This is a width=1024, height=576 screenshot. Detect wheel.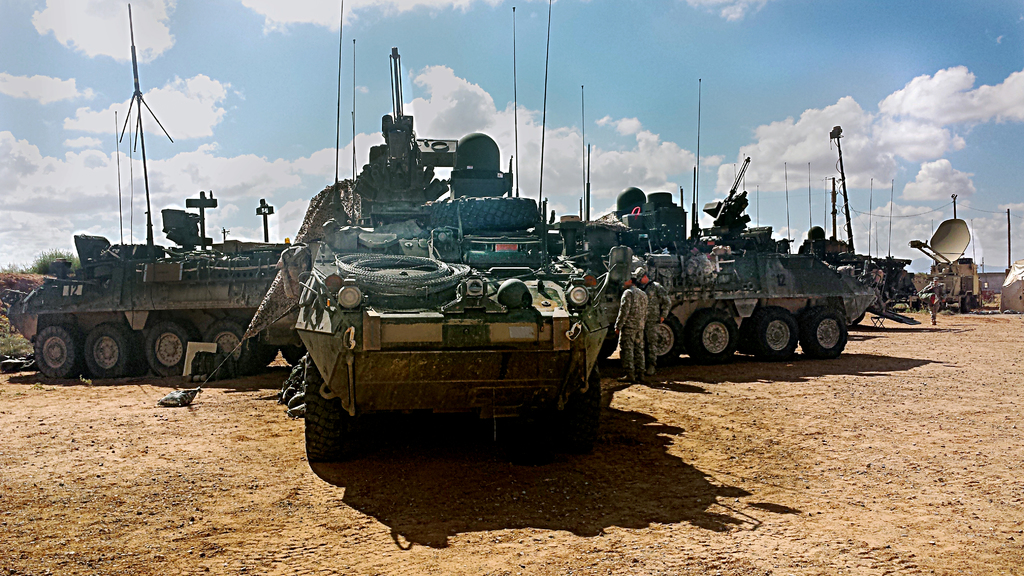
(83, 322, 132, 378).
